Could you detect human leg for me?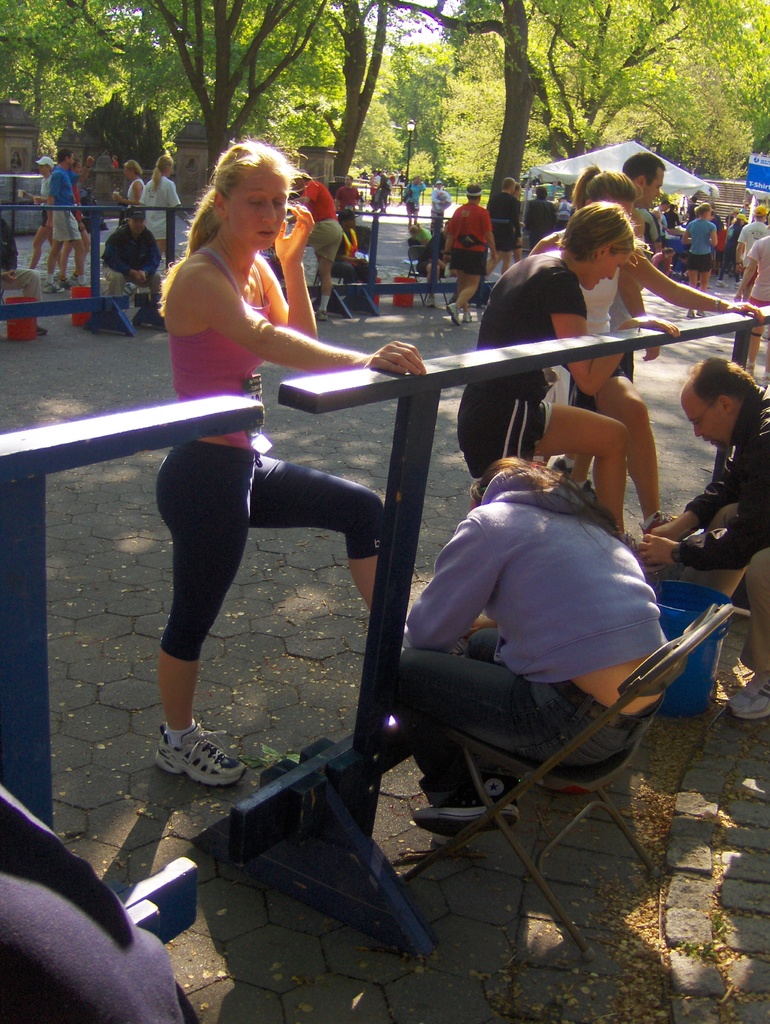
Detection result: 252/461/386/612.
